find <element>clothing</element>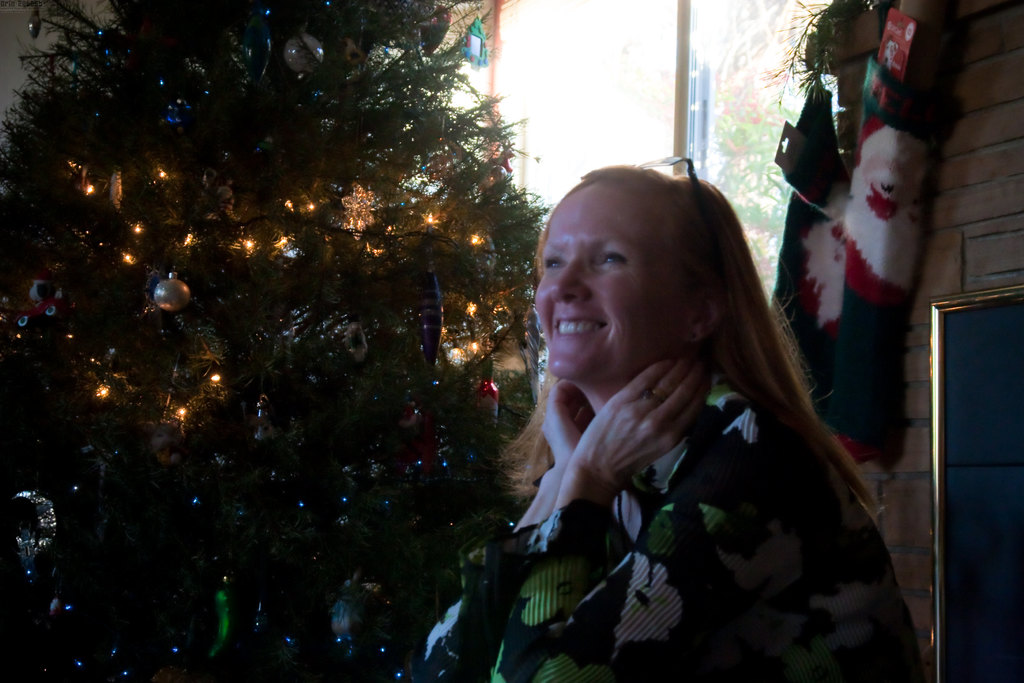
l=420, t=374, r=922, b=682
